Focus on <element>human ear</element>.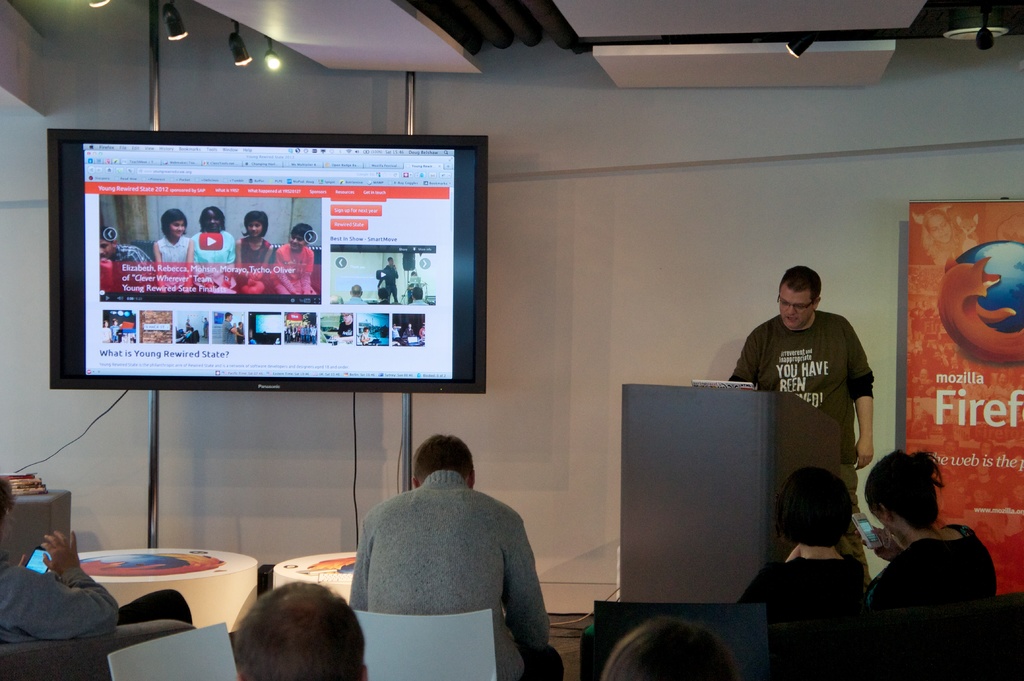
Focused at box(412, 478, 418, 490).
